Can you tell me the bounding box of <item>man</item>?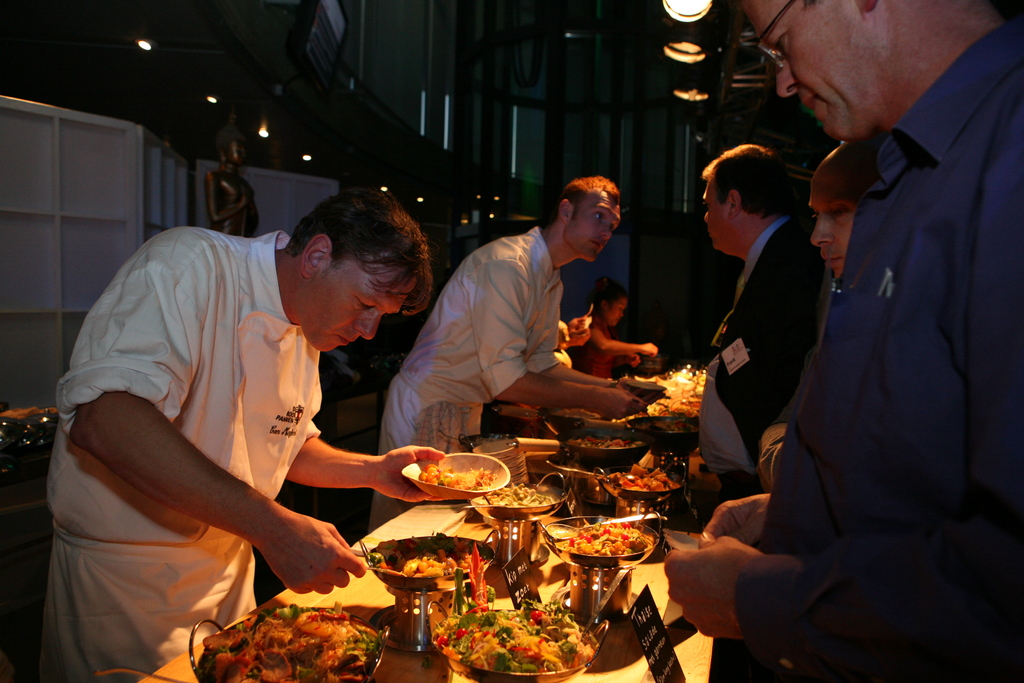
(left=691, top=142, right=833, bottom=524).
